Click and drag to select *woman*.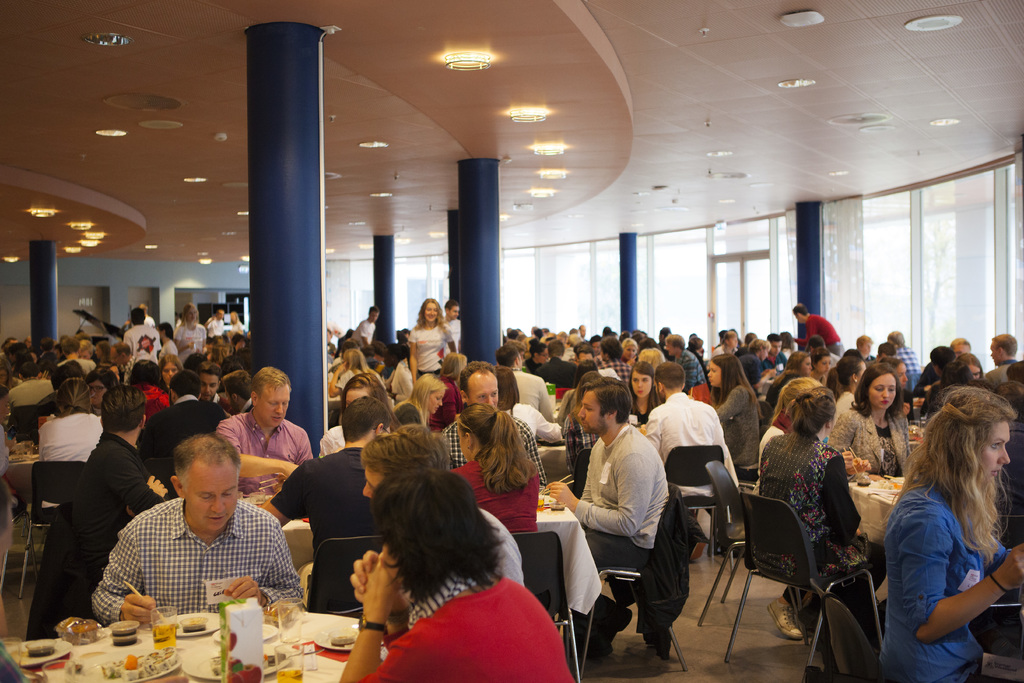
Selection: crop(337, 466, 575, 682).
